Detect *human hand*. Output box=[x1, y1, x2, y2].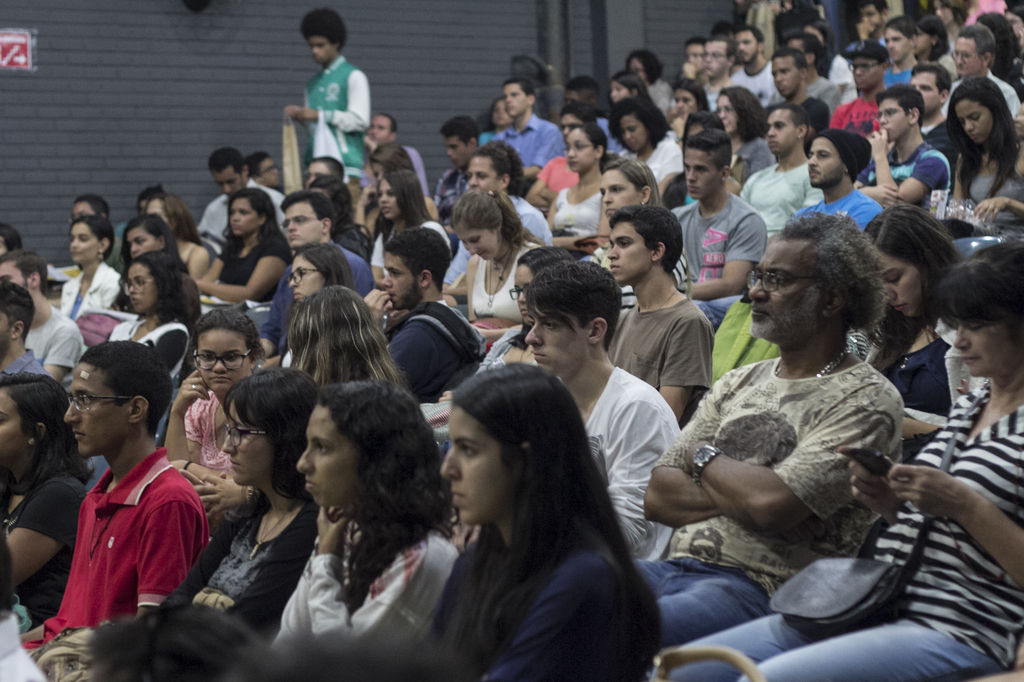
box=[284, 101, 303, 120].
